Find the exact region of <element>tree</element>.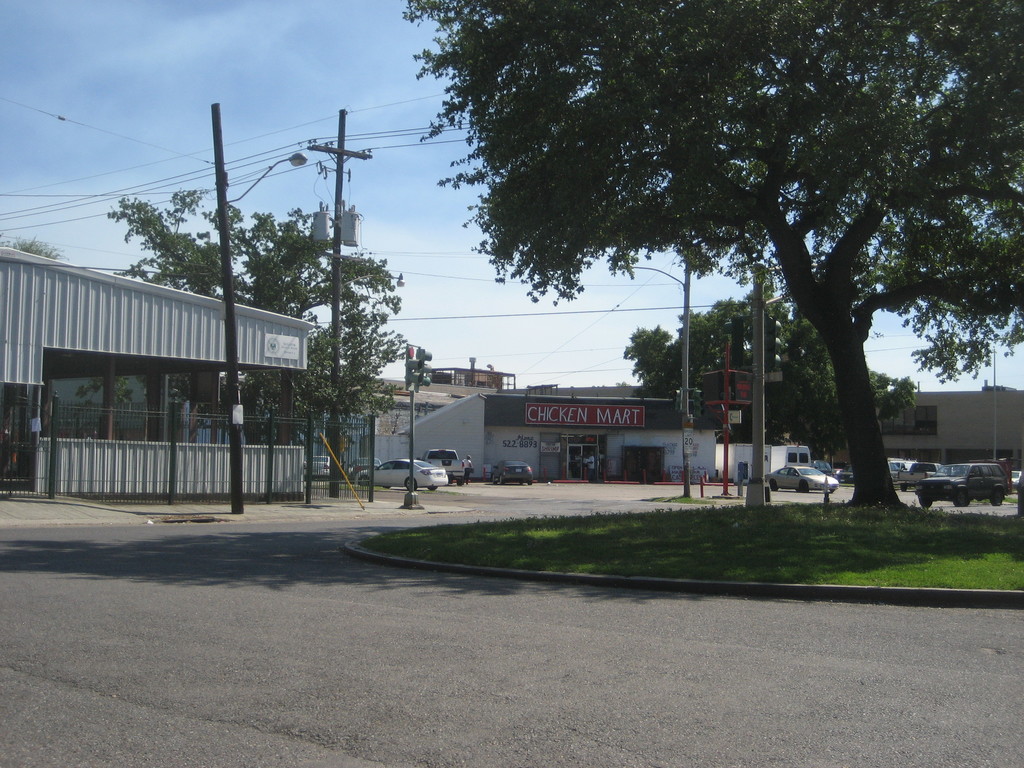
Exact region: x1=623, y1=297, x2=826, y2=438.
